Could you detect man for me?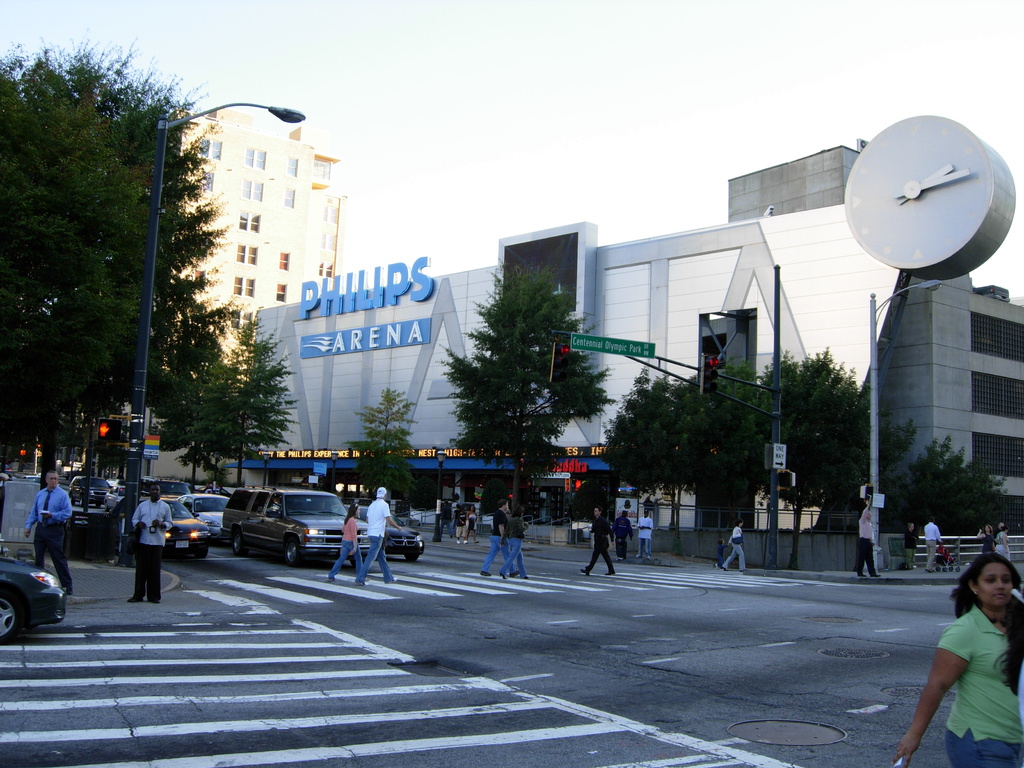
Detection result: bbox=[125, 481, 173, 602].
